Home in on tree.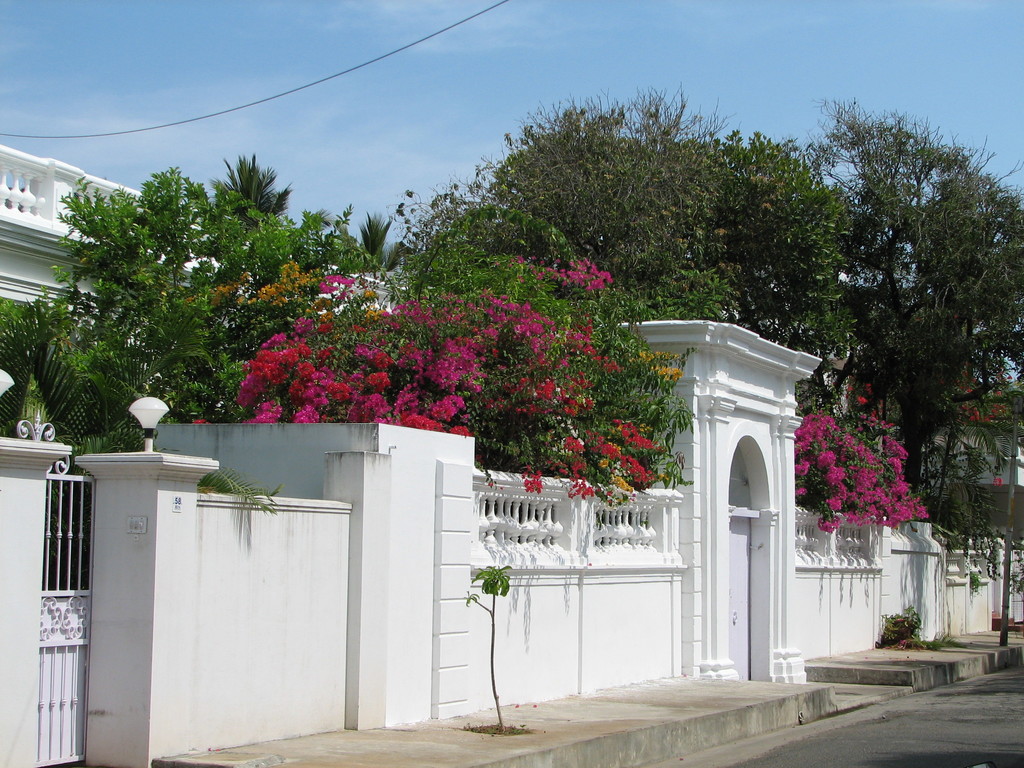
Homed in at 934, 413, 1023, 527.
